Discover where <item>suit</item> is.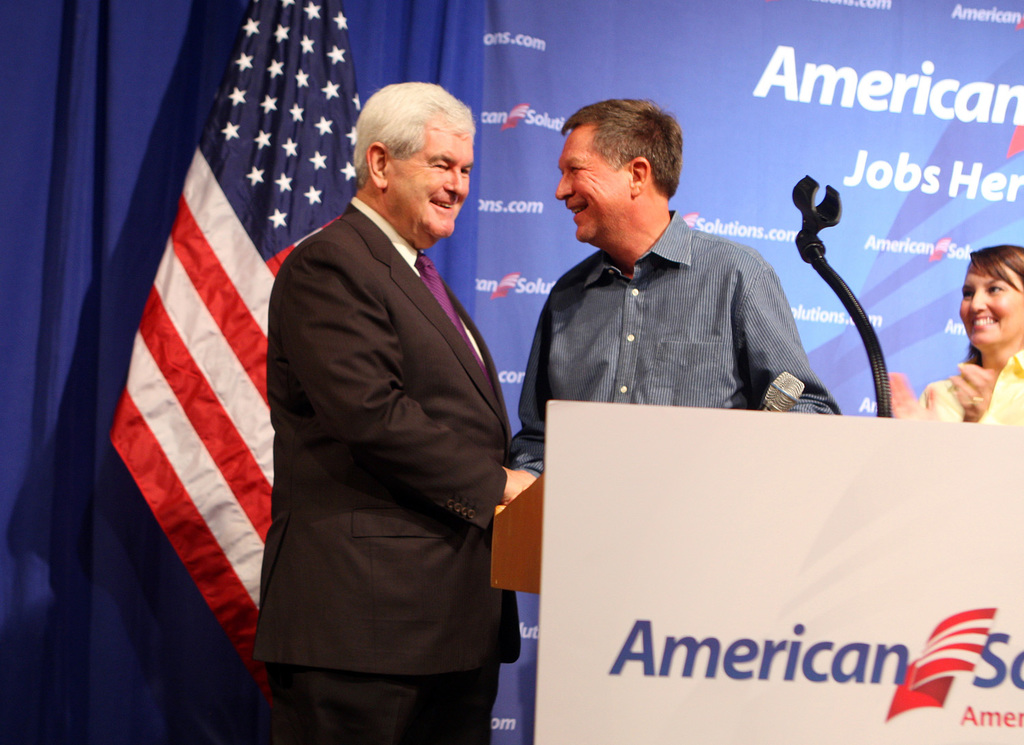
Discovered at BBox(253, 44, 527, 744).
